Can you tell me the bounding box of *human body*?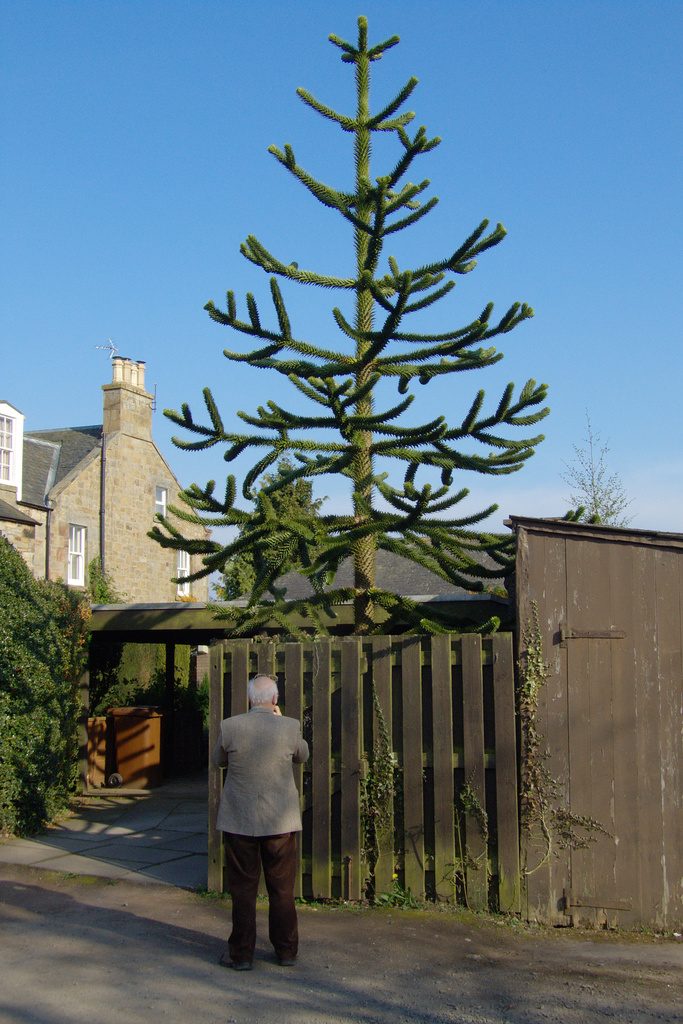
select_region(214, 676, 314, 979).
